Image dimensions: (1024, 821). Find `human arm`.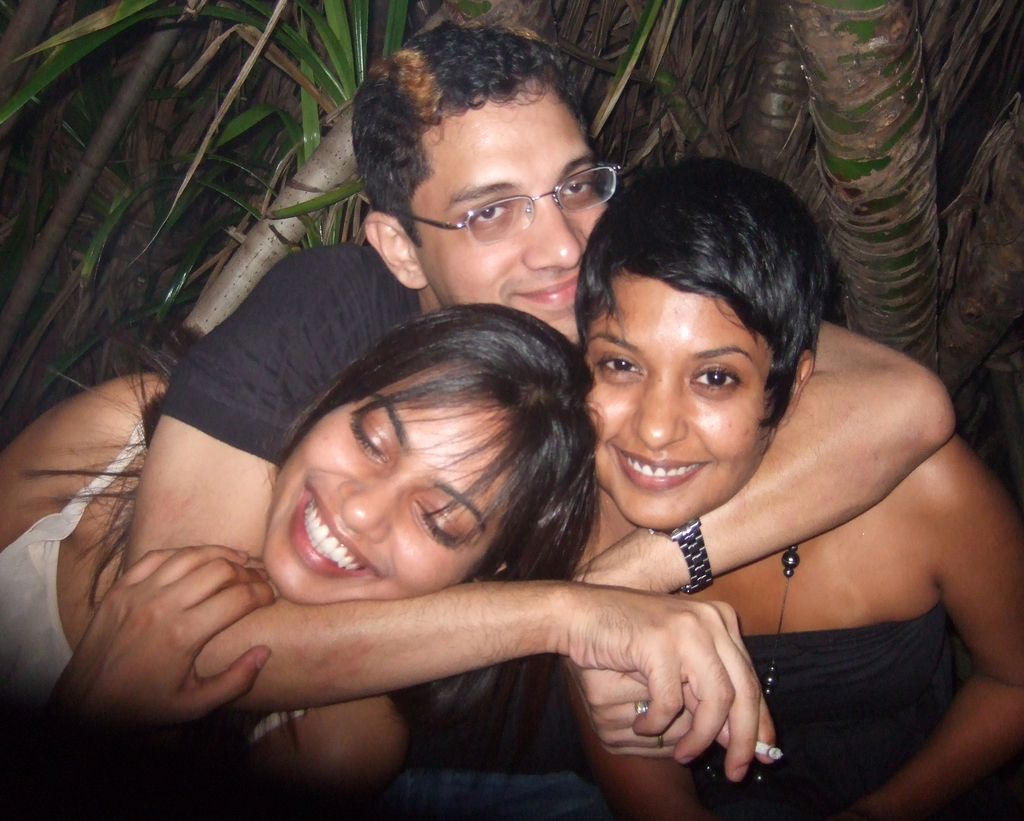
left=0, top=528, right=288, bottom=811.
